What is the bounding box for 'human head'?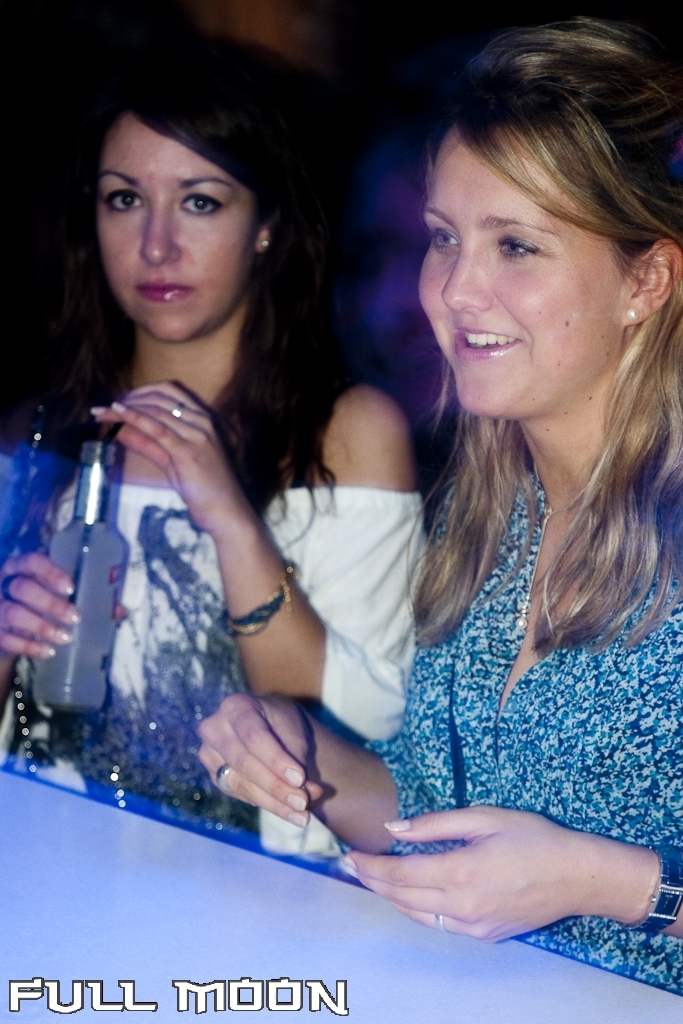
l=85, t=34, r=343, b=341.
